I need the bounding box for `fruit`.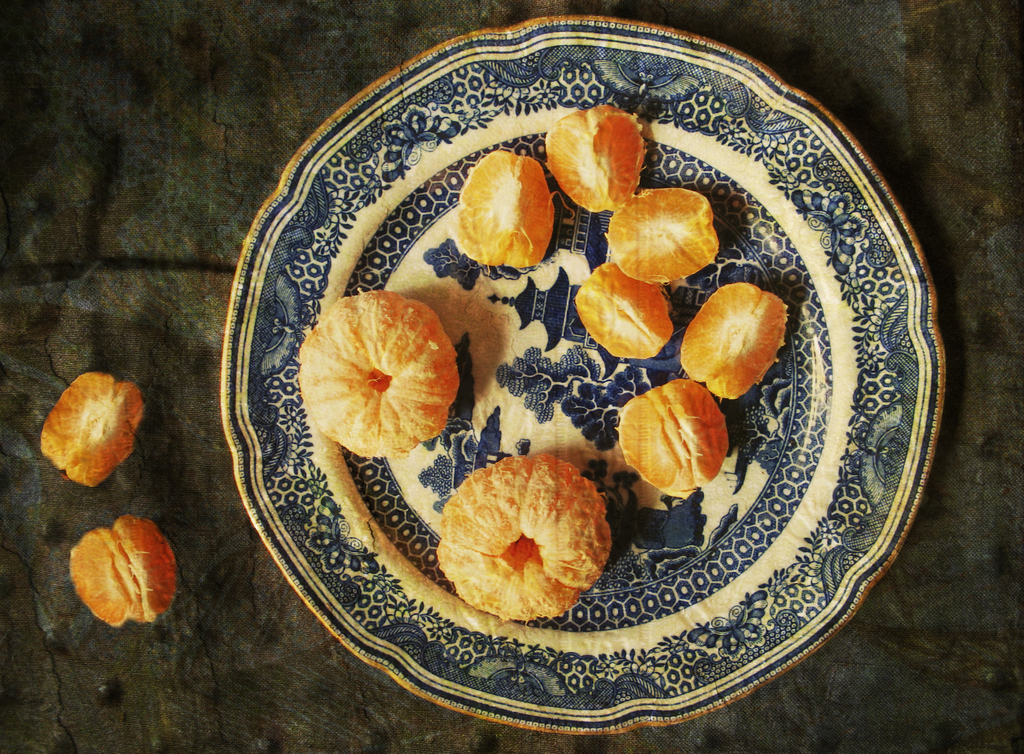
Here it is: Rect(676, 283, 791, 400).
